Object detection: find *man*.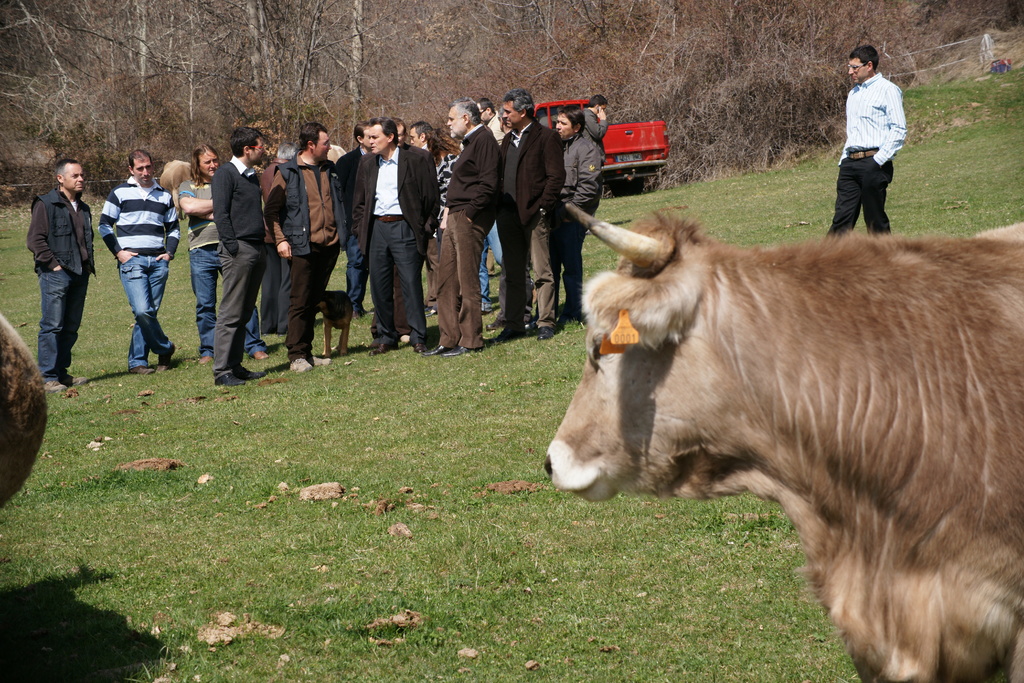
l=431, t=92, r=490, b=354.
